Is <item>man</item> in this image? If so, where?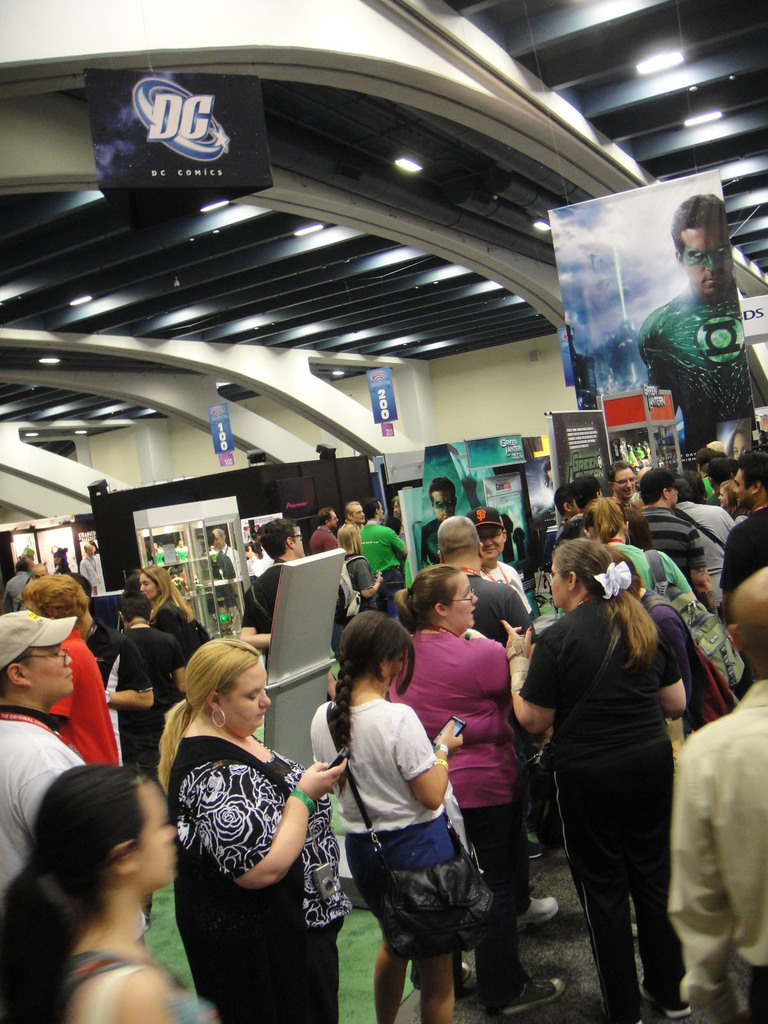
Yes, at <bbox>235, 514, 323, 673</bbox>.
